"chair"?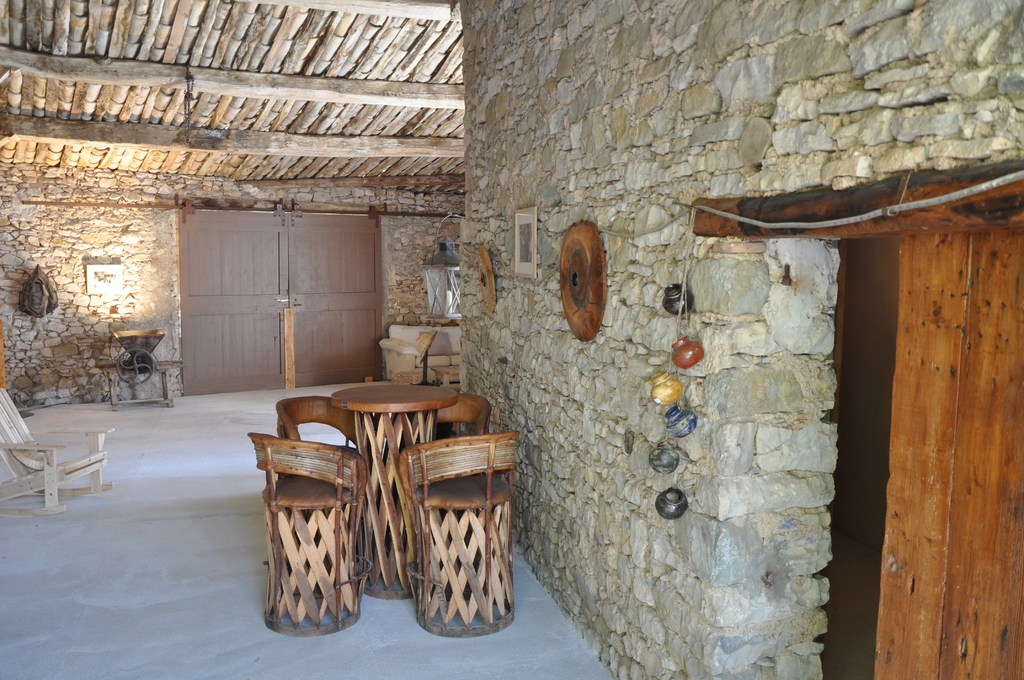
locate(397, 390, 497, 444)
